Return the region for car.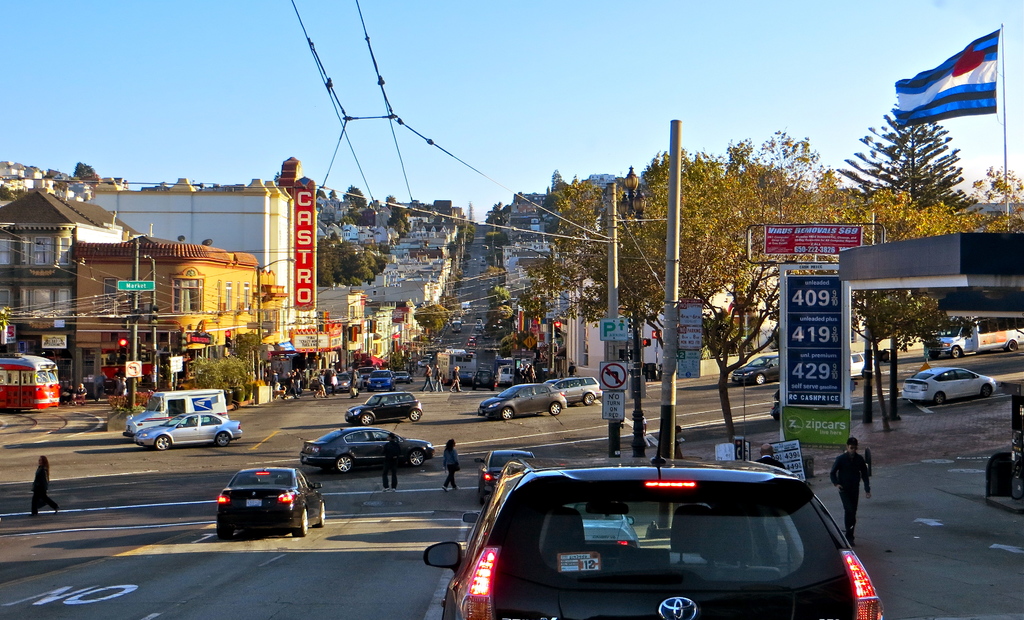
<region>731, 354, 782, 384</region>.
